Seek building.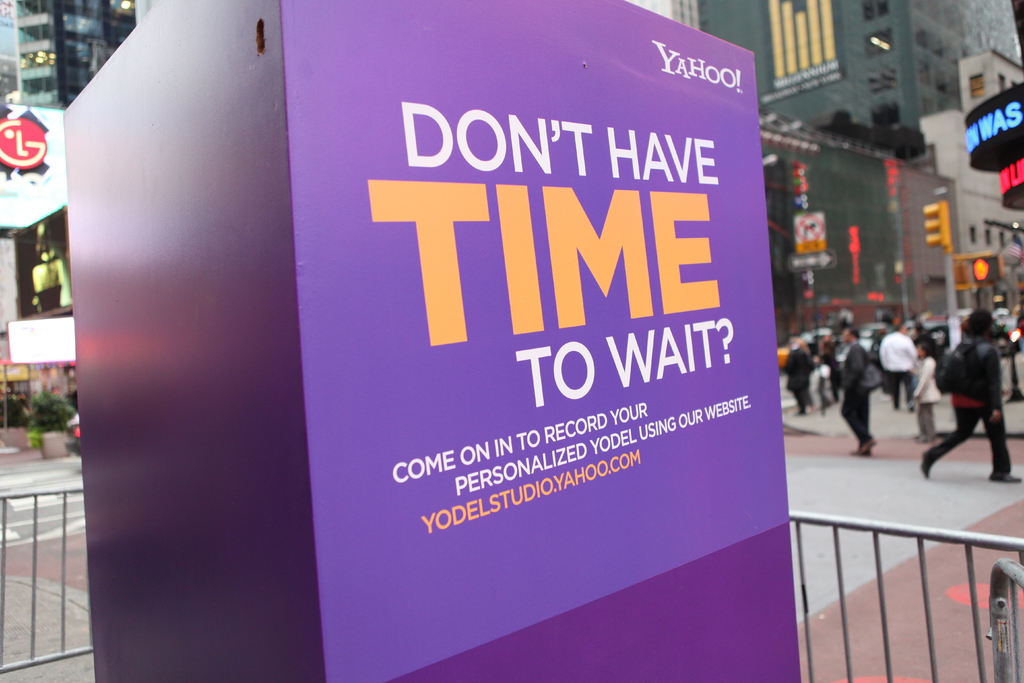
BBox(922, 47, 1023, 251).
